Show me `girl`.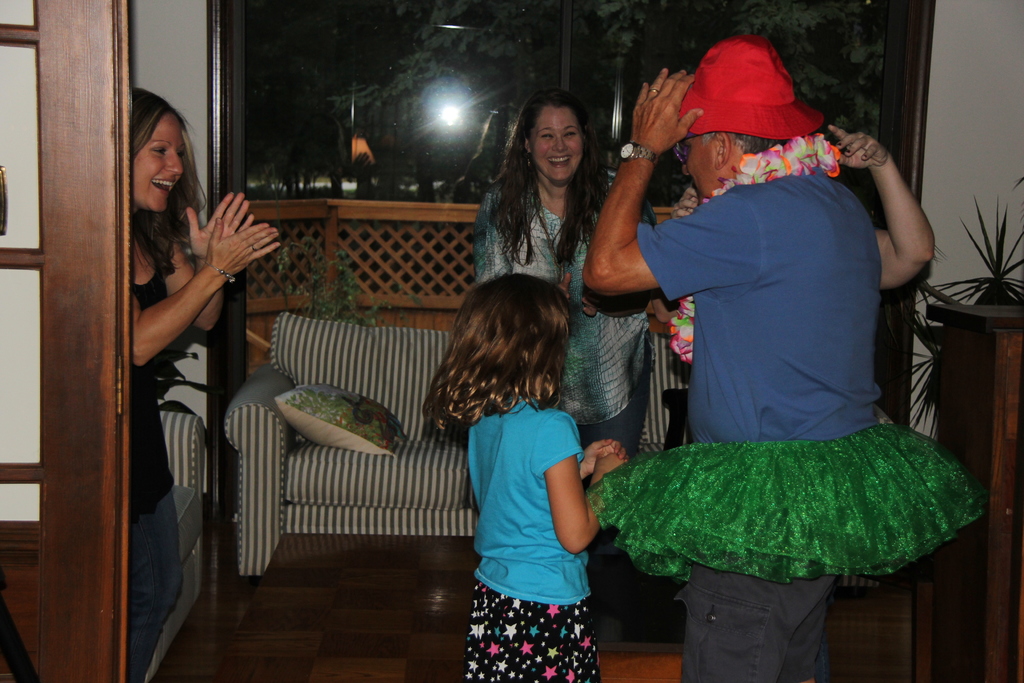
`girl` is here: locate(476, 94, 666, 440).
